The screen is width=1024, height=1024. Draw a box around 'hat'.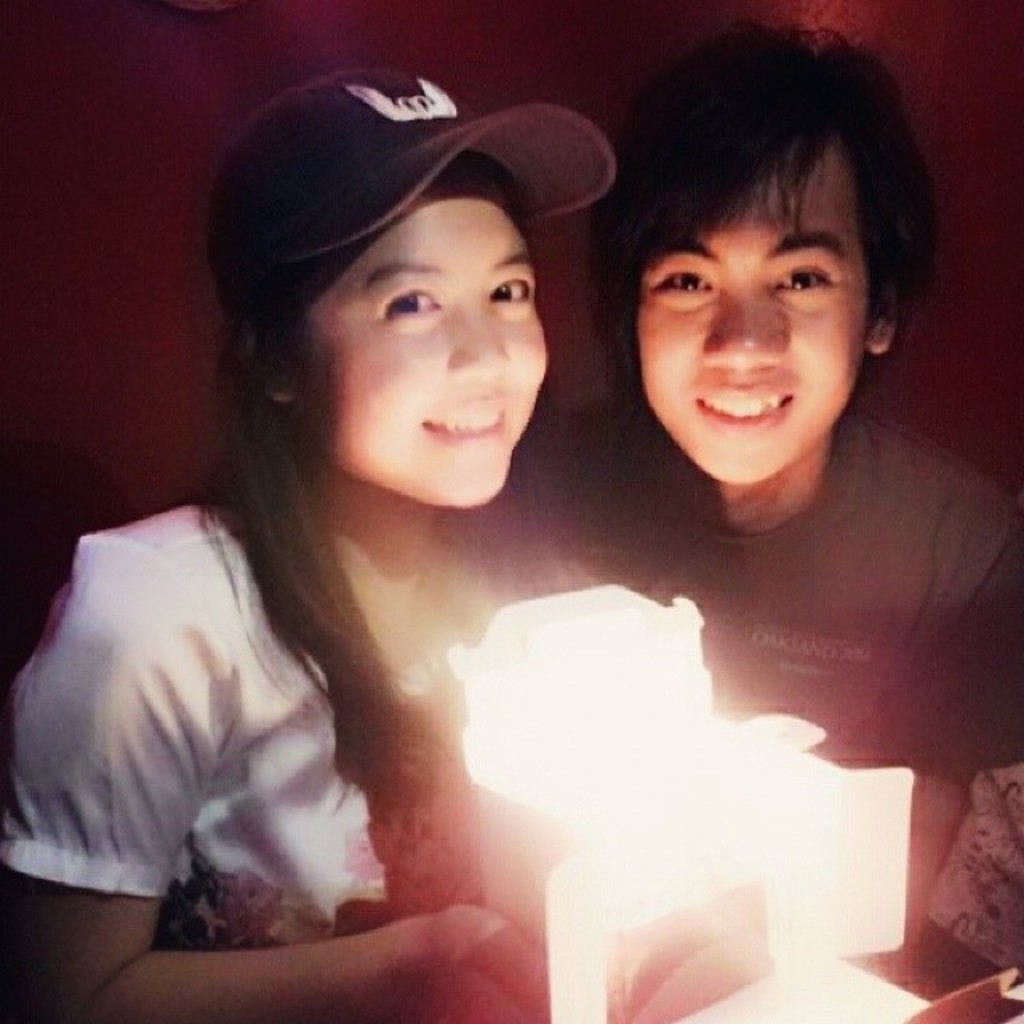
Rect(205, 69, 618, 296).
